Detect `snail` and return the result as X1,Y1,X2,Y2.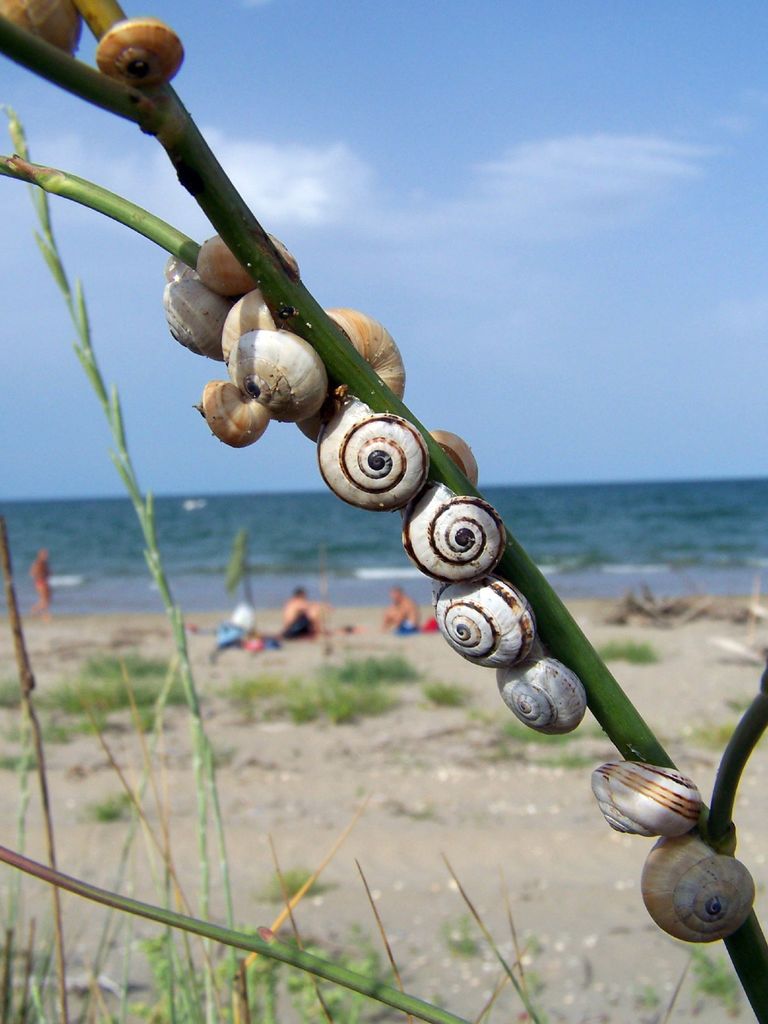
639,831,758,945.
